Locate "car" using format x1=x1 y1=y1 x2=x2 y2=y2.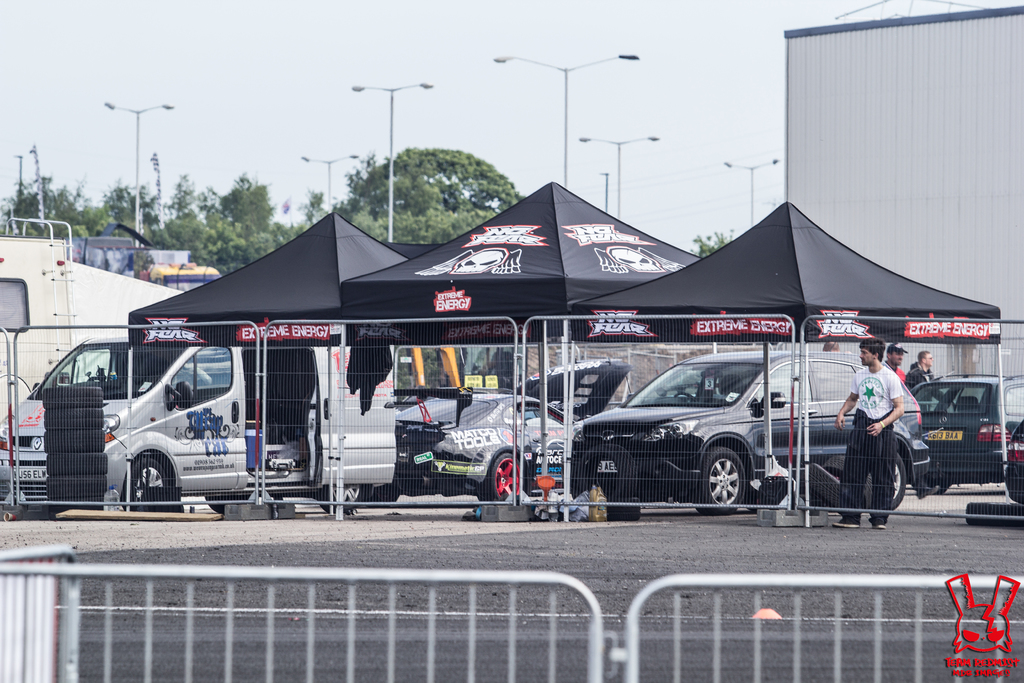
x1=394 y1=364 x2=629 y2=493.
